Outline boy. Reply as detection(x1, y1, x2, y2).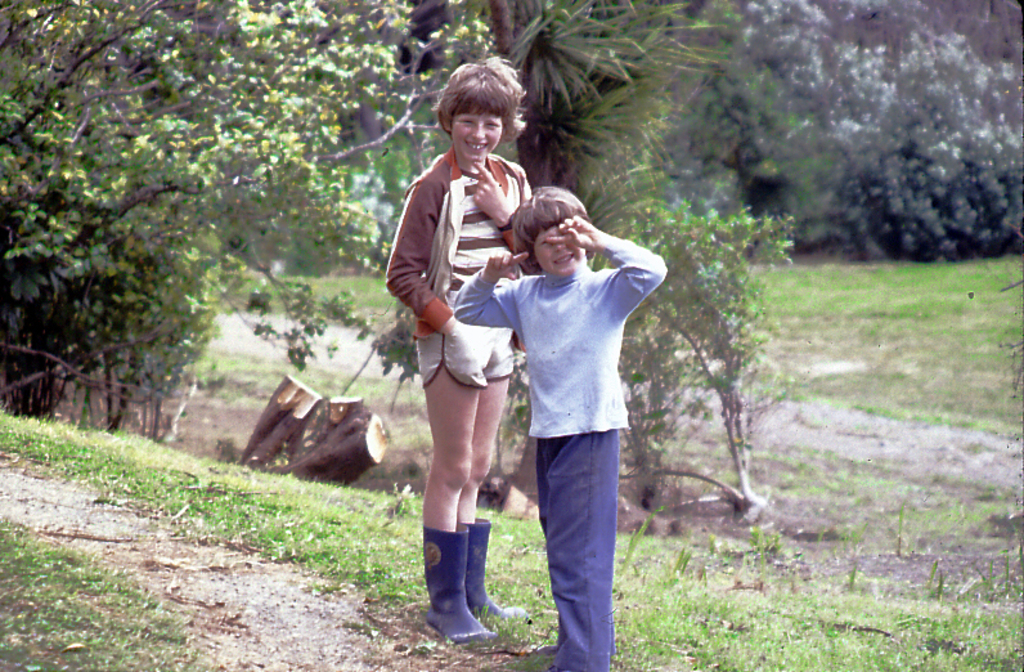
detection(387, 57, 535, 635).
